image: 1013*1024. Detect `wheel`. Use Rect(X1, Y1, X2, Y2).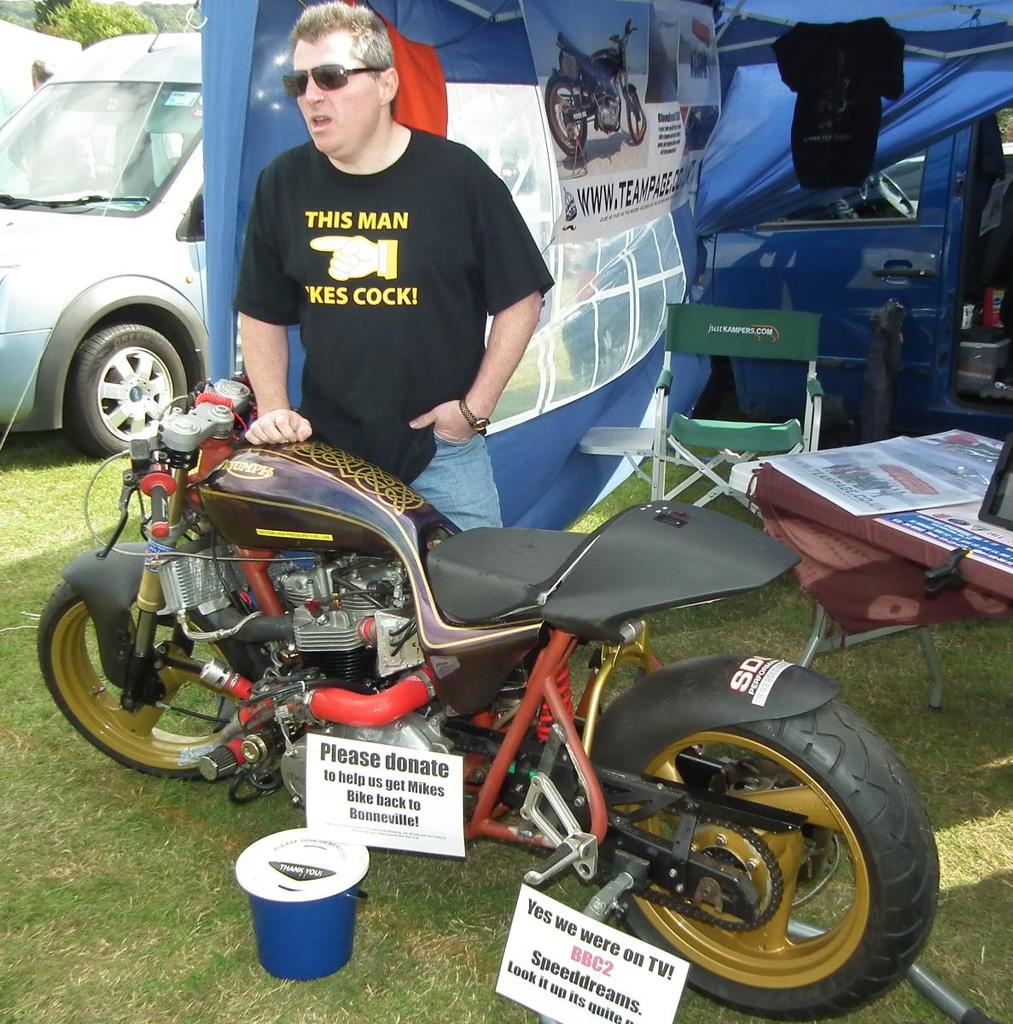
Rect(603, 665, 940, 994).
